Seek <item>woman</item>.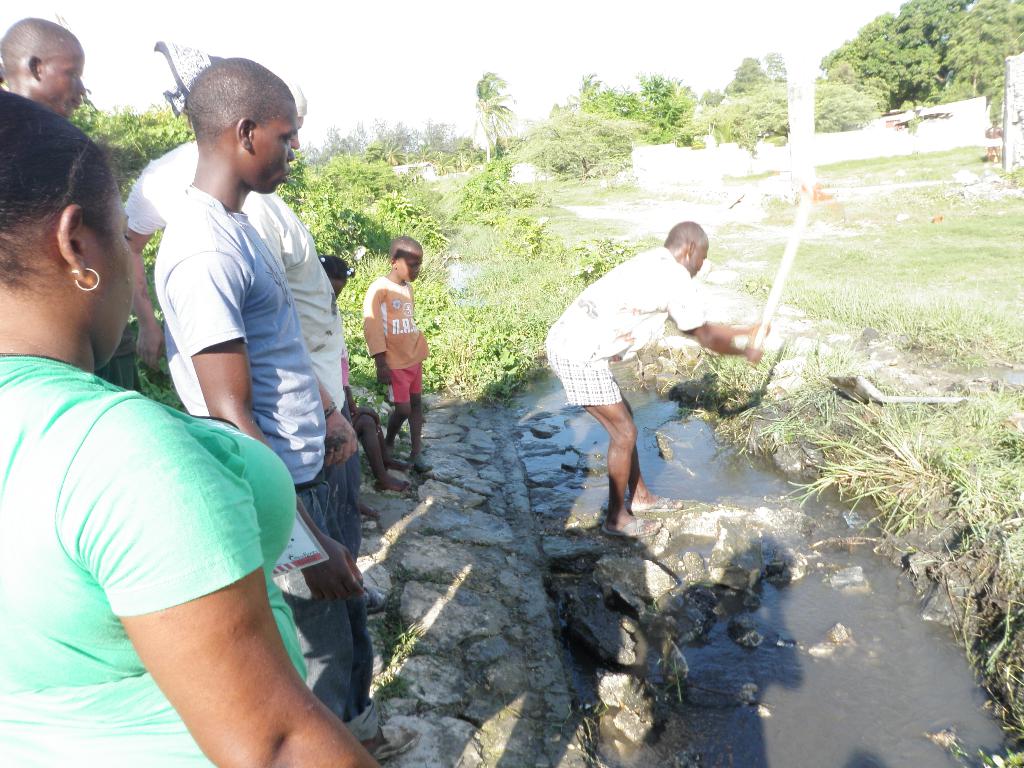
region(0, 84, 381, 767).
